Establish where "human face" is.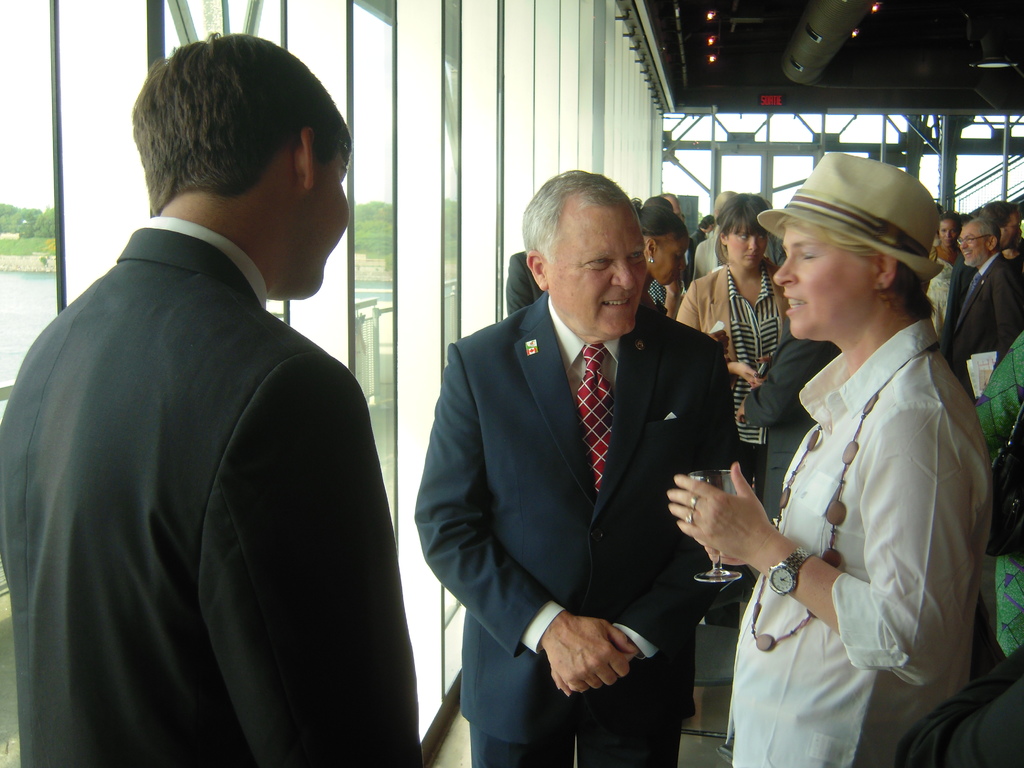
Established at [x1=941, y1=221, x2=957, y2=243].
